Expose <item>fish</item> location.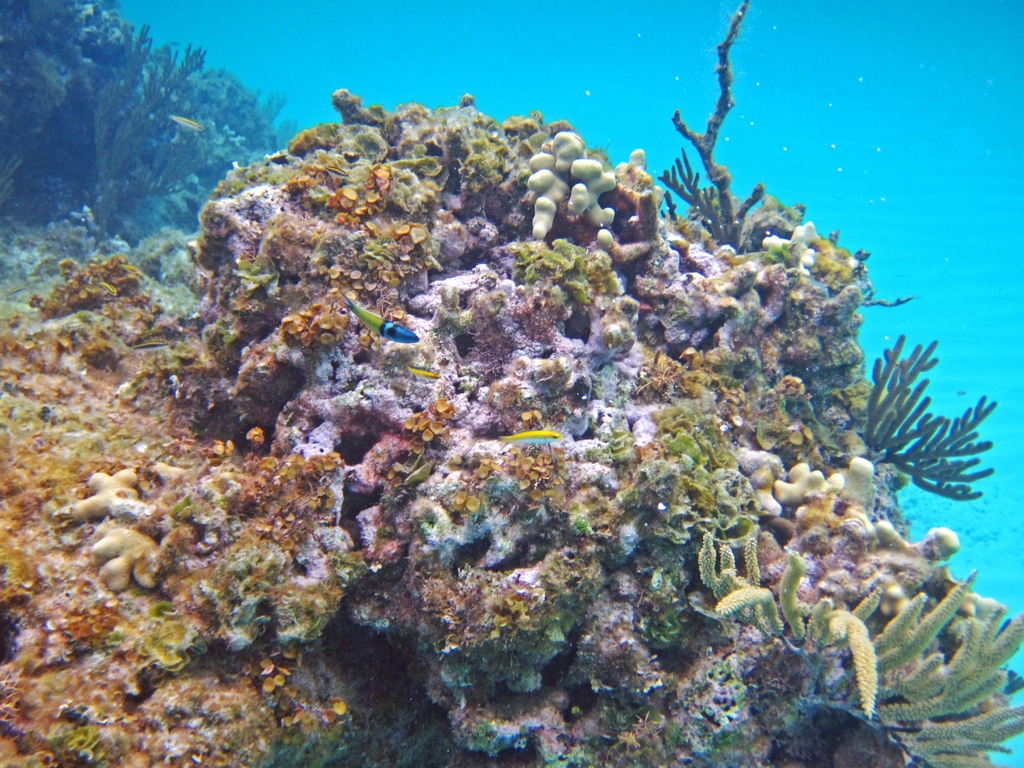
Exposed at 165,113,205,132.
